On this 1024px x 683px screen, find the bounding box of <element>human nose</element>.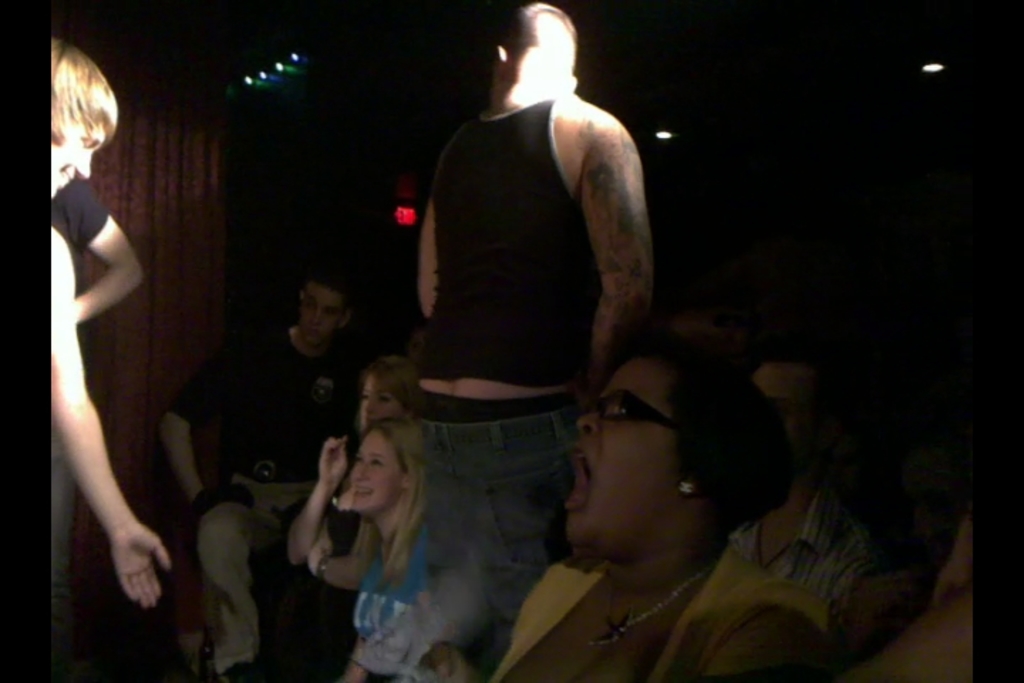
Bounding box: {"x1": 364, "y1": 396, "x2": 371, "y2": 406}.
